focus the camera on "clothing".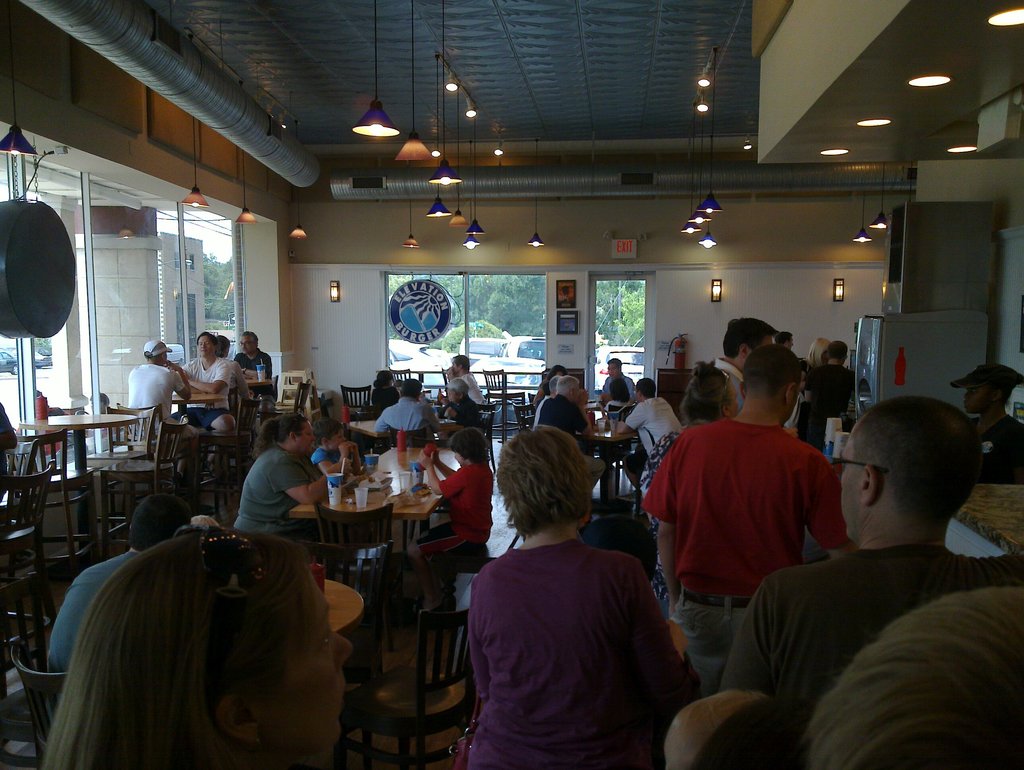
Focus region: box(447, 394, 487, 427).
